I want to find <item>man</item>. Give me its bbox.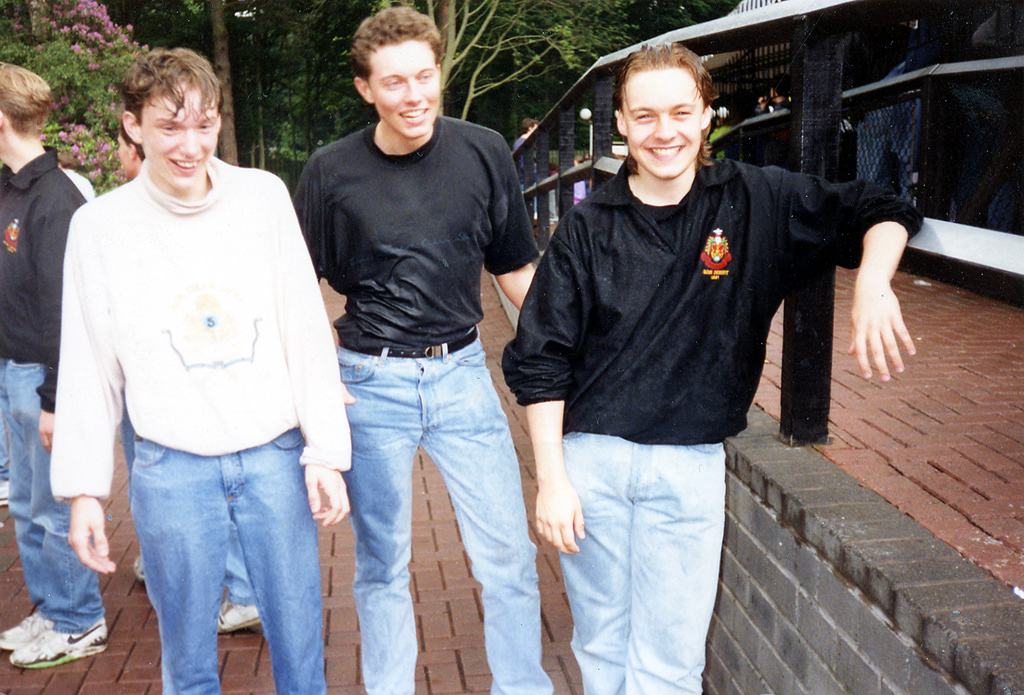
[289, 0, 552, 694].
